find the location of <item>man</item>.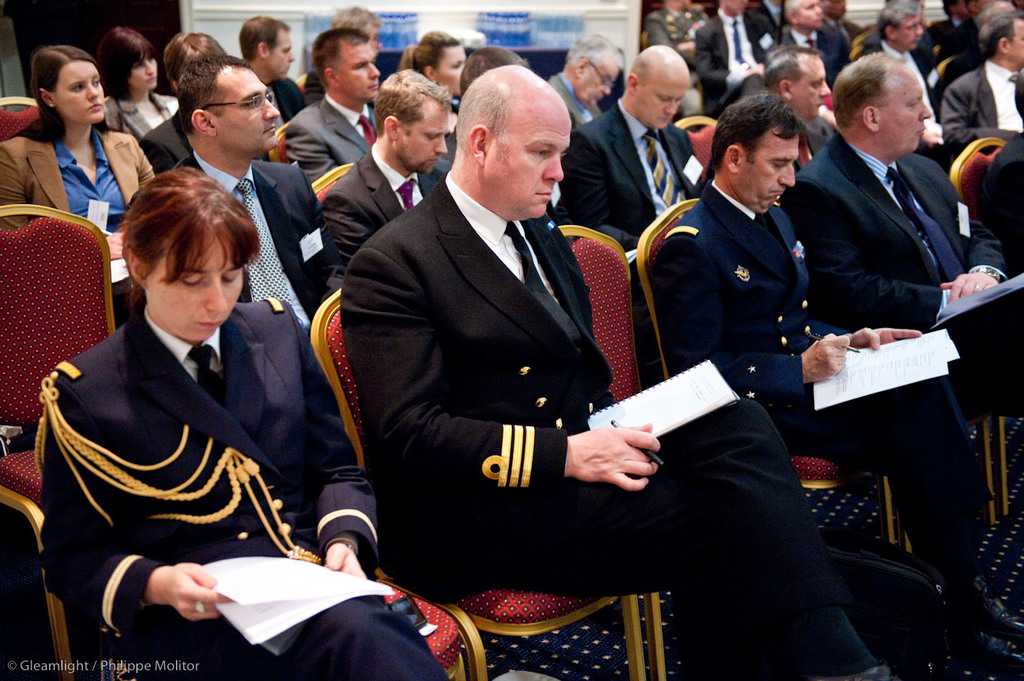
Location: select_region(767, 53, 842, 159).
